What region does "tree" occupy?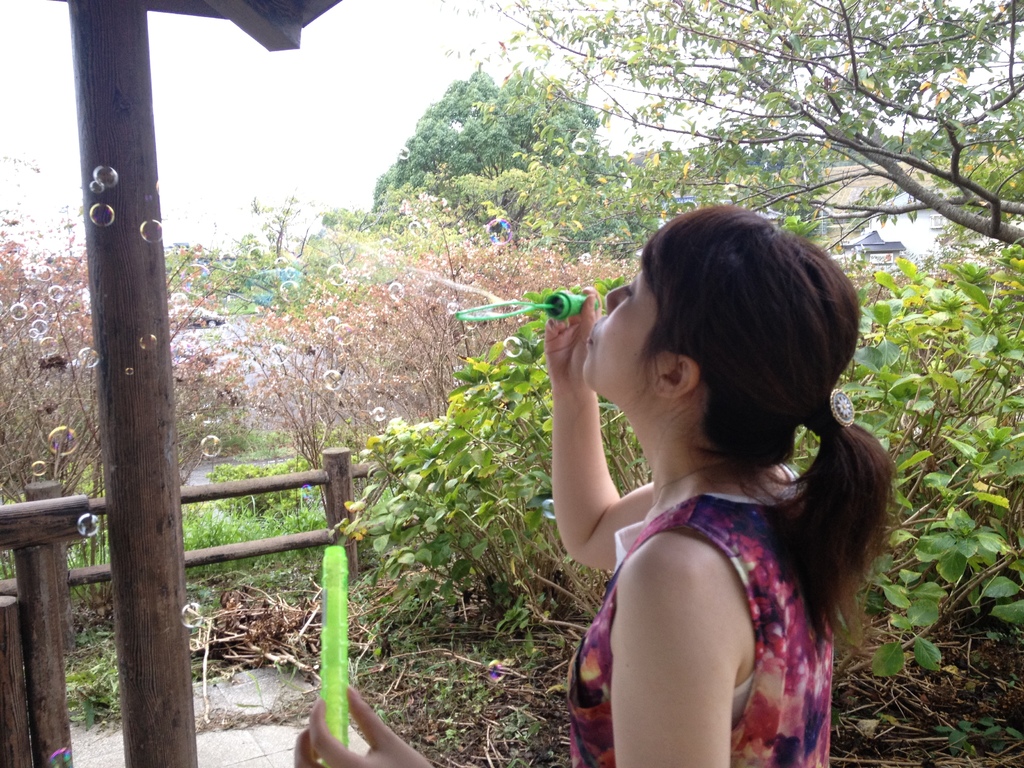
(left=424, top=0, right=1023, bottom=262).
